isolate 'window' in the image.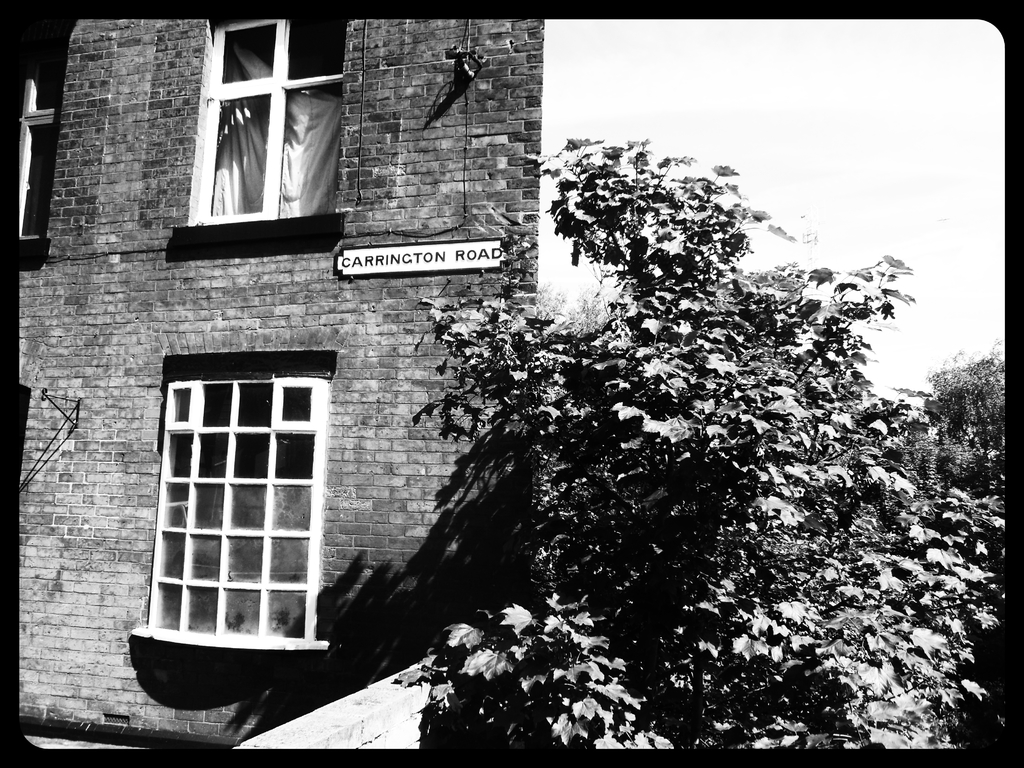
Isolated region: {"left": 168, "top": 20, "right": 353, "bottom": 262}.
